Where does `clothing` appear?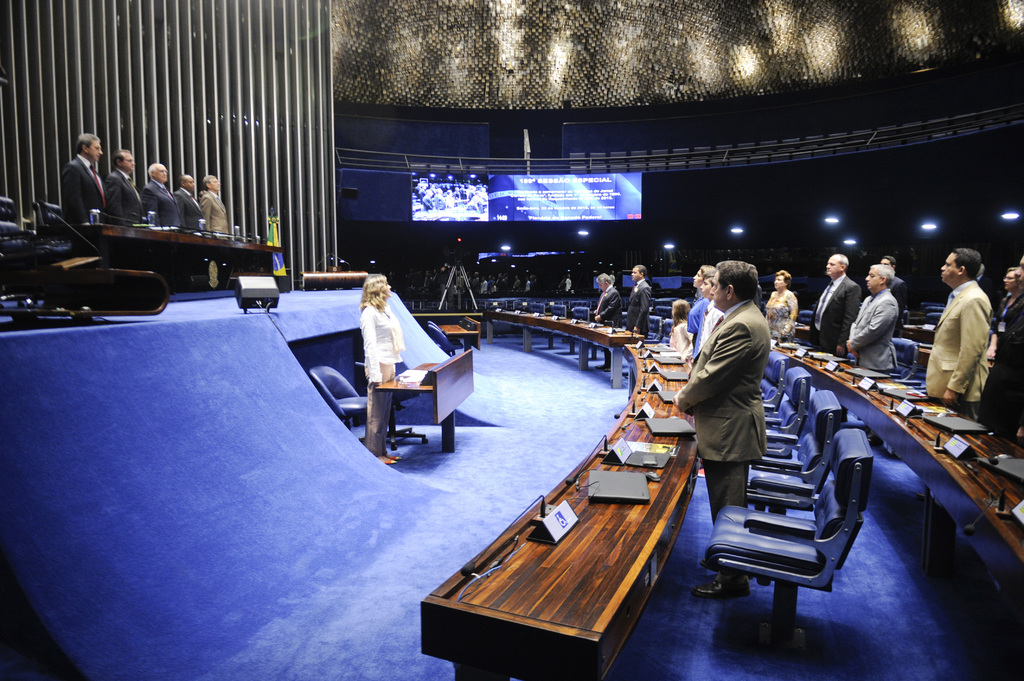
Appears at bbox=(177, 186, 206, 233).
